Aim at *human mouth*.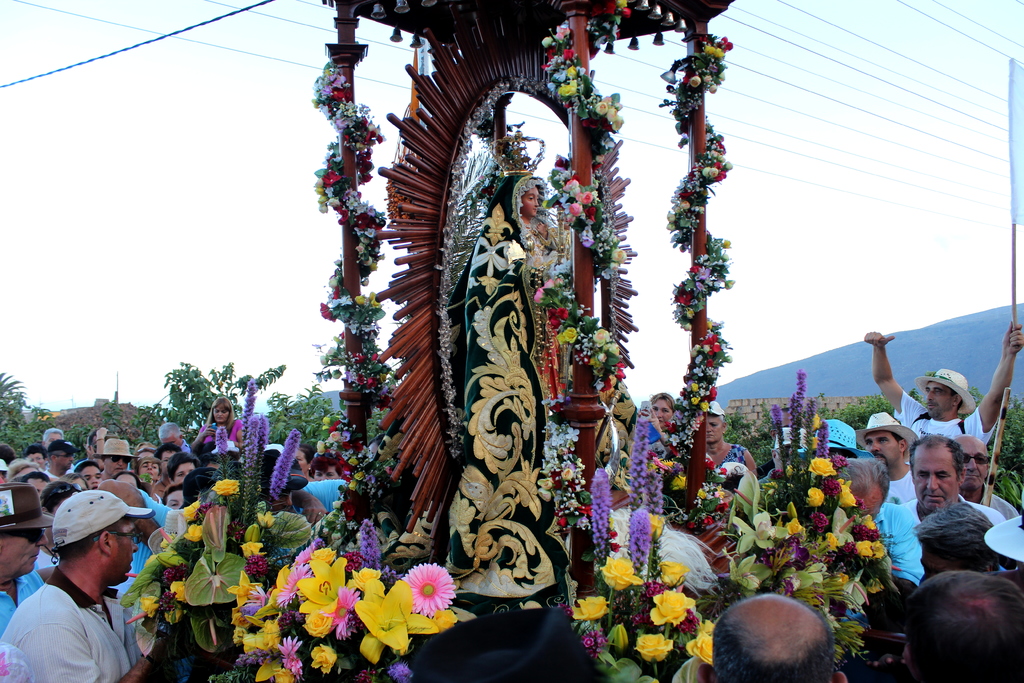
Aimed at Rect(31, 551, 40, 562).
